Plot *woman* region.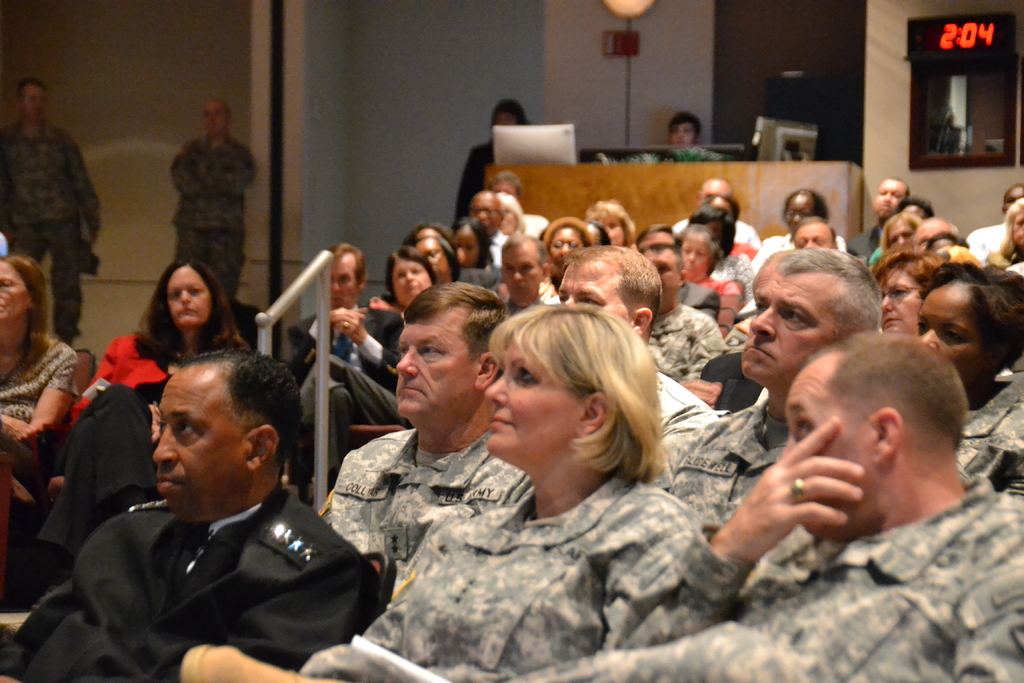
Plotted at 579 190 639 246.
